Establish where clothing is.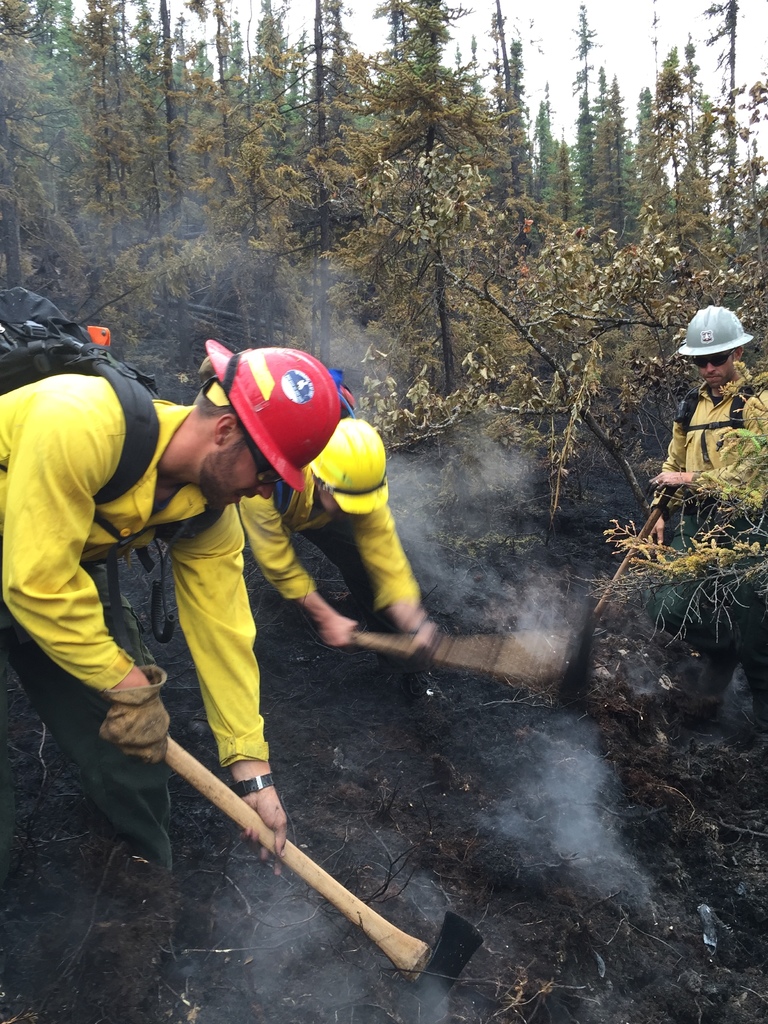
Established at bbox=(240, 461, 424, 616).
